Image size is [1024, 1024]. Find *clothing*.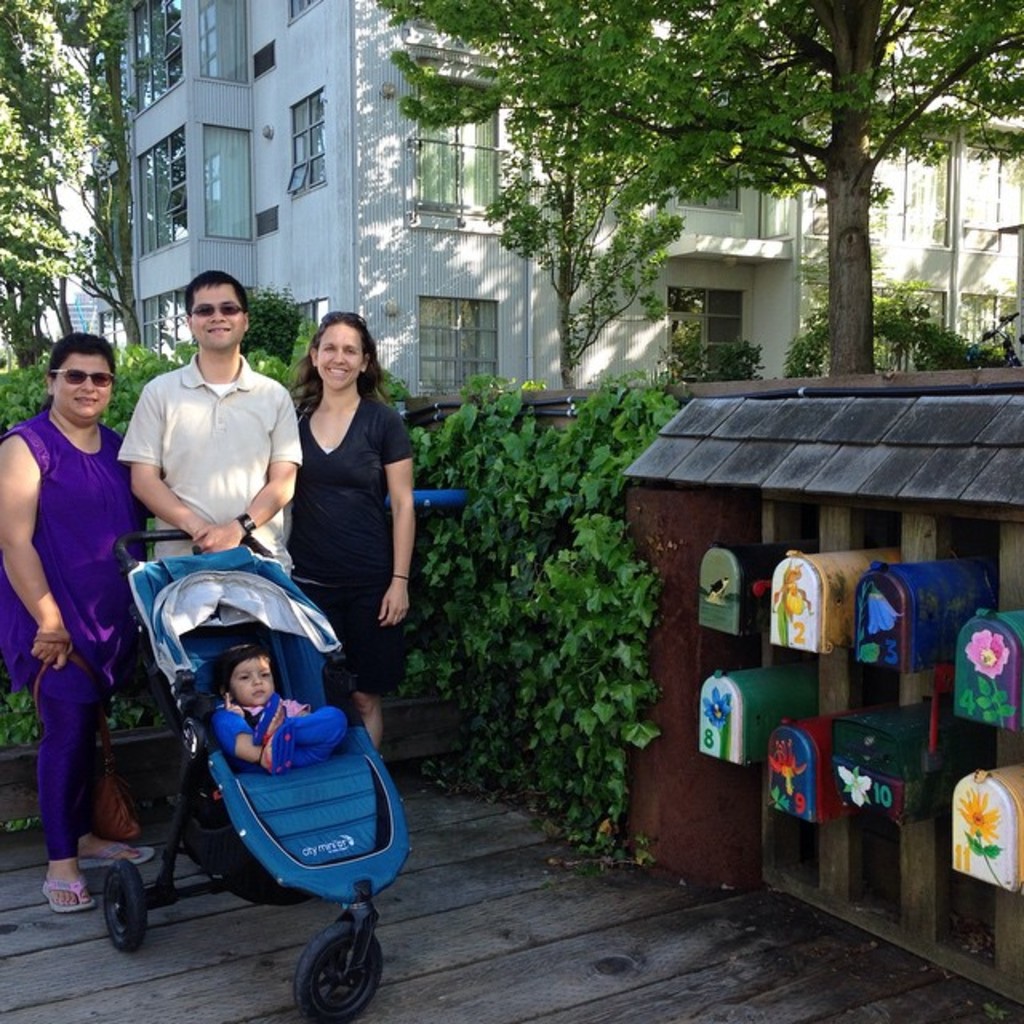
detection(0, 389, 146, 866).
